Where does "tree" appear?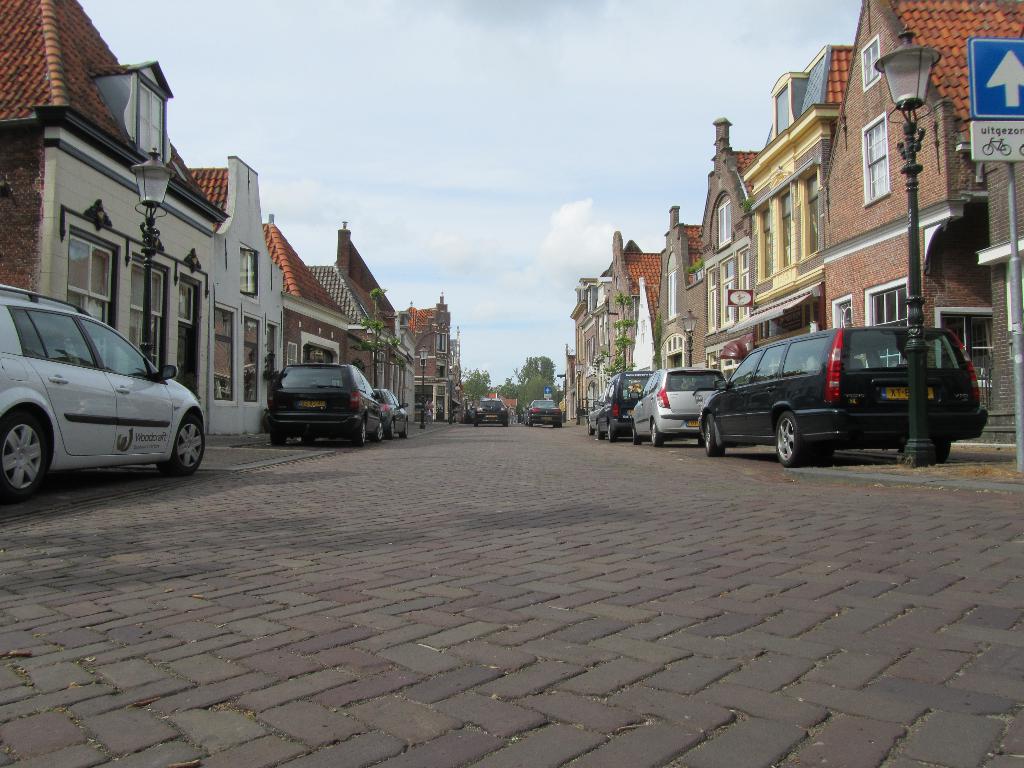
Appears at pyautogui.locateOnScreen(349, 291, 405, 393).
